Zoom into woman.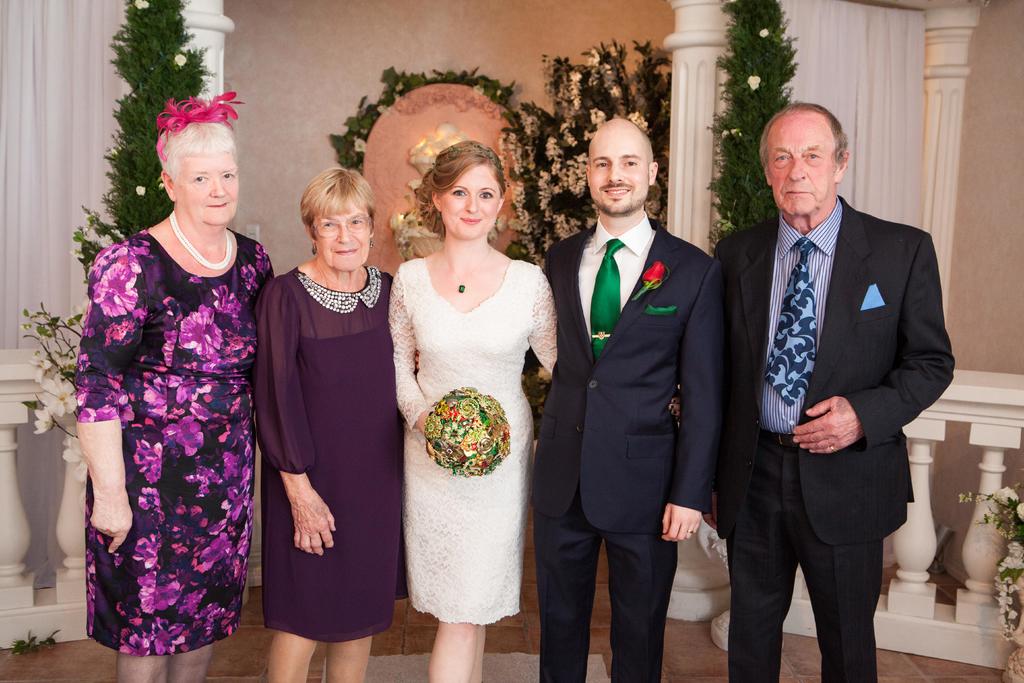
Zoom target: (x1=75, y1=120, x2=275, y2=682).
